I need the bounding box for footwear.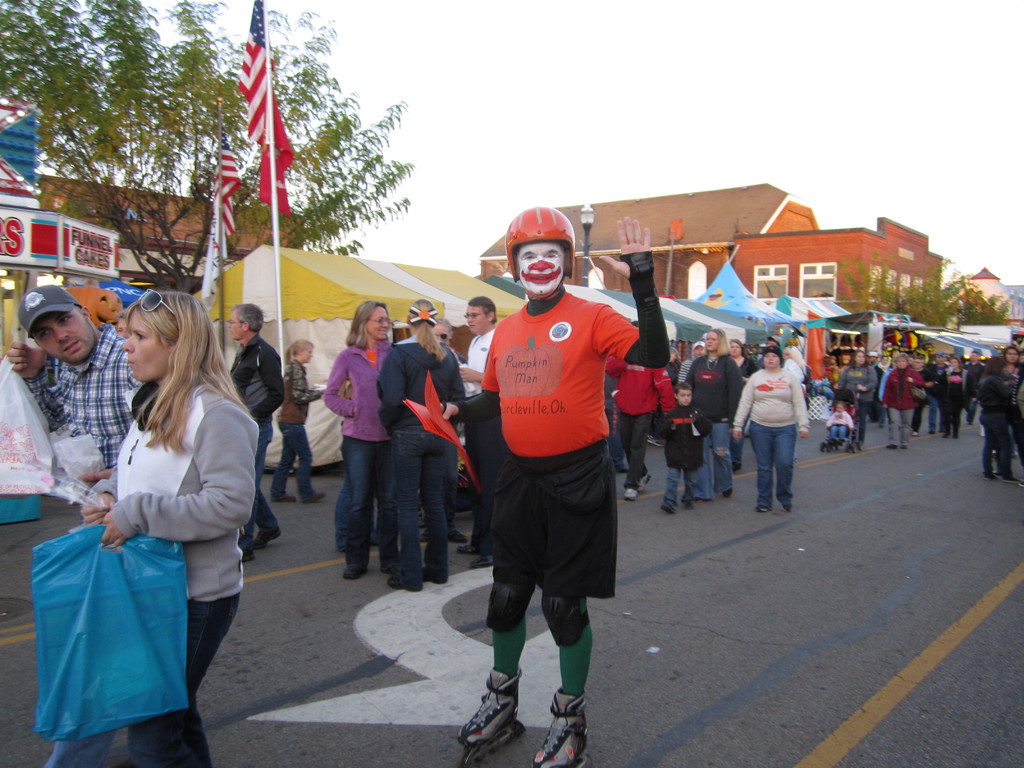
Here it is: {"left": 380, "top": 559, "right": 401, "bottom": 575}.
